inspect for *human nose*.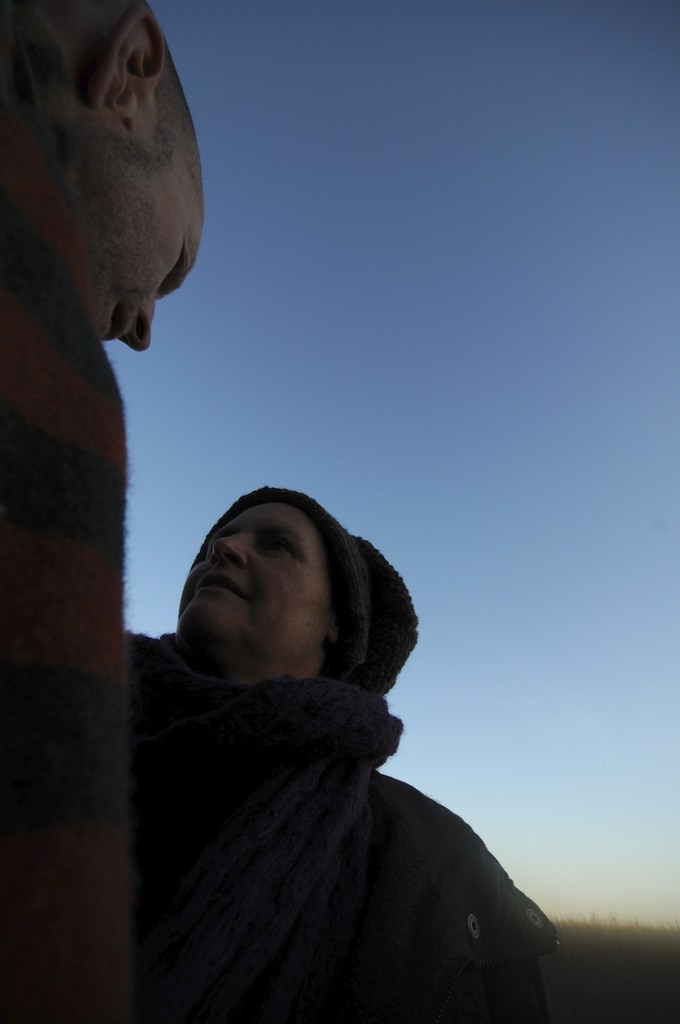
Inspection: (left=118, top=295, right=158, bottom=355).
